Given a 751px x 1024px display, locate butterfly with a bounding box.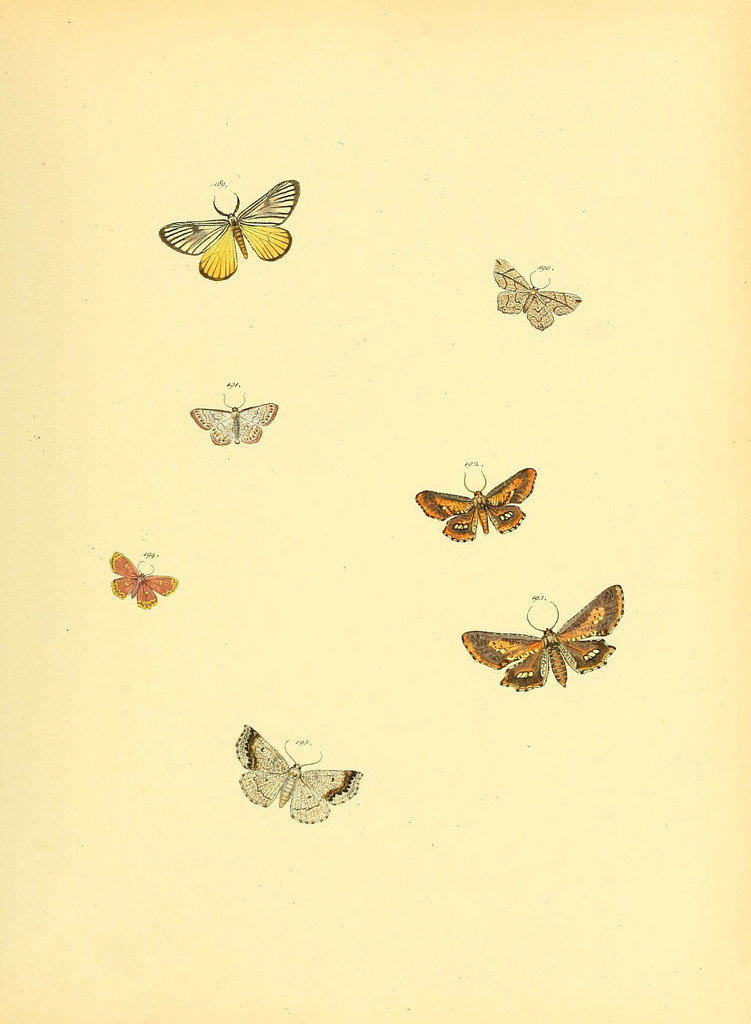
Located: rect(243, 725, 365, 815).
